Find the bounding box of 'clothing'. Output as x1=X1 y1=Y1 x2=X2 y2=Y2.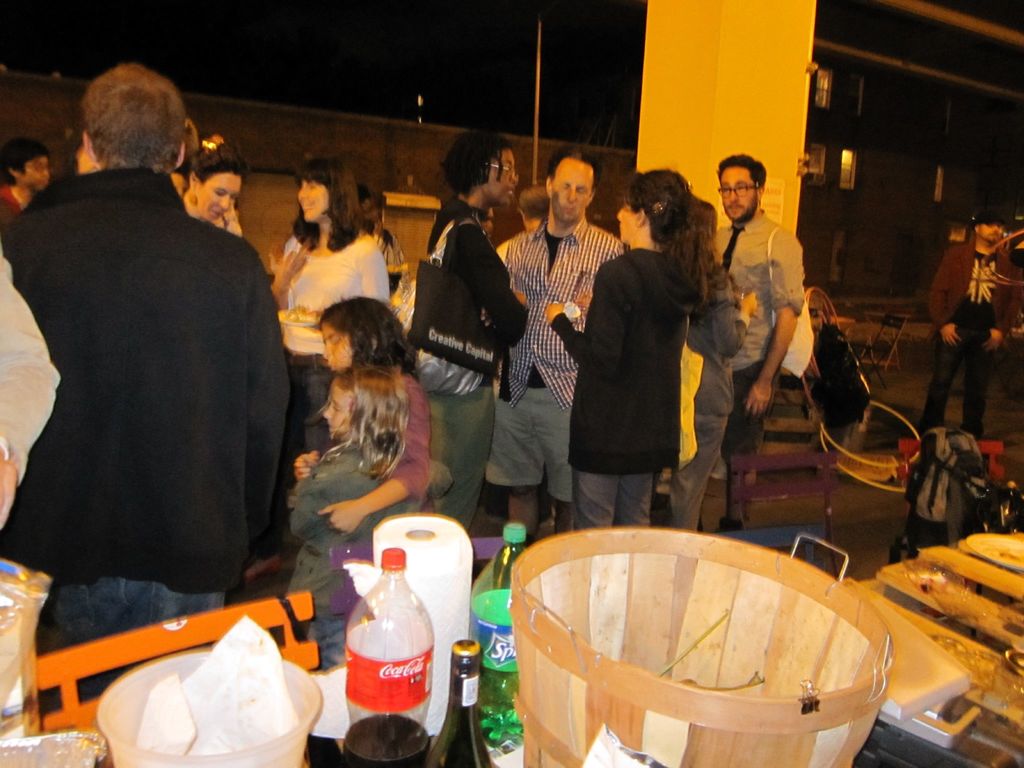
x1=308 y1=376 x2=403 y2=622.
